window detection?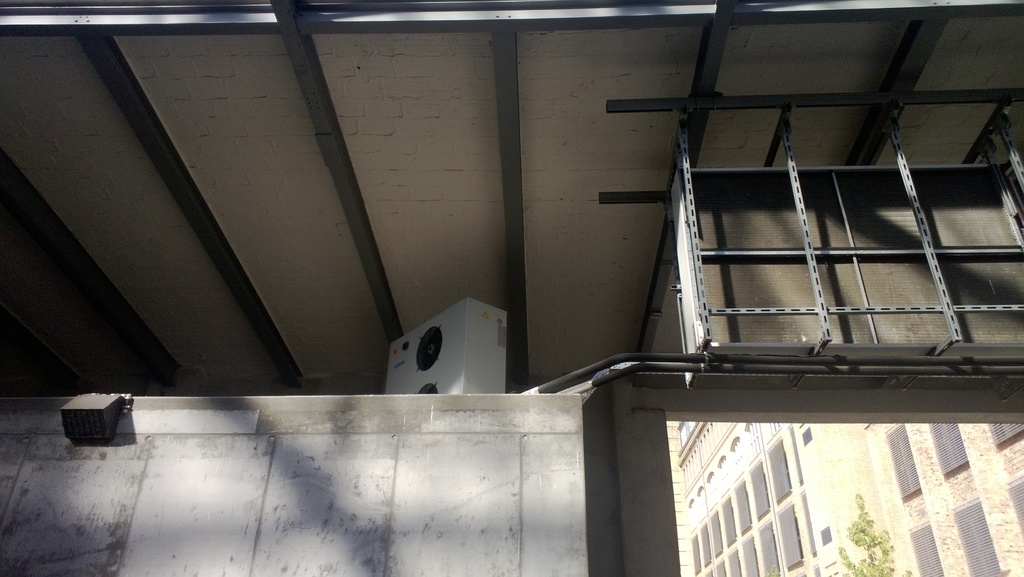
x1=730, y1=478, x2=755, y2=537
